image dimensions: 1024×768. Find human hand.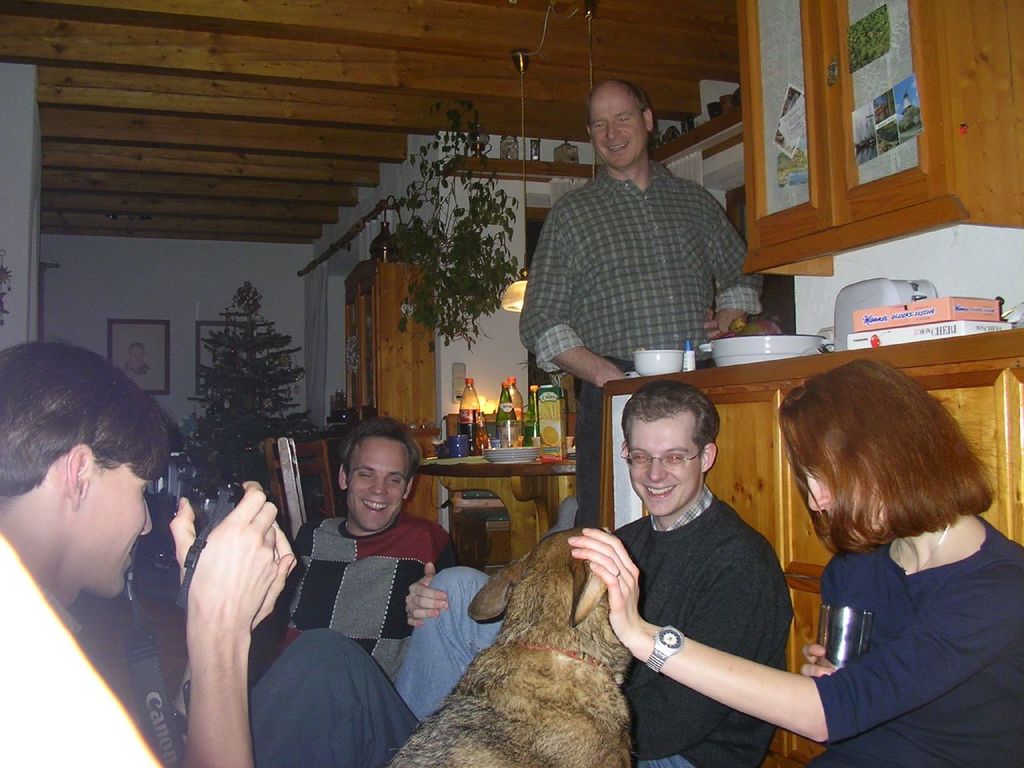
Rect(701, 306, 734, 342).
